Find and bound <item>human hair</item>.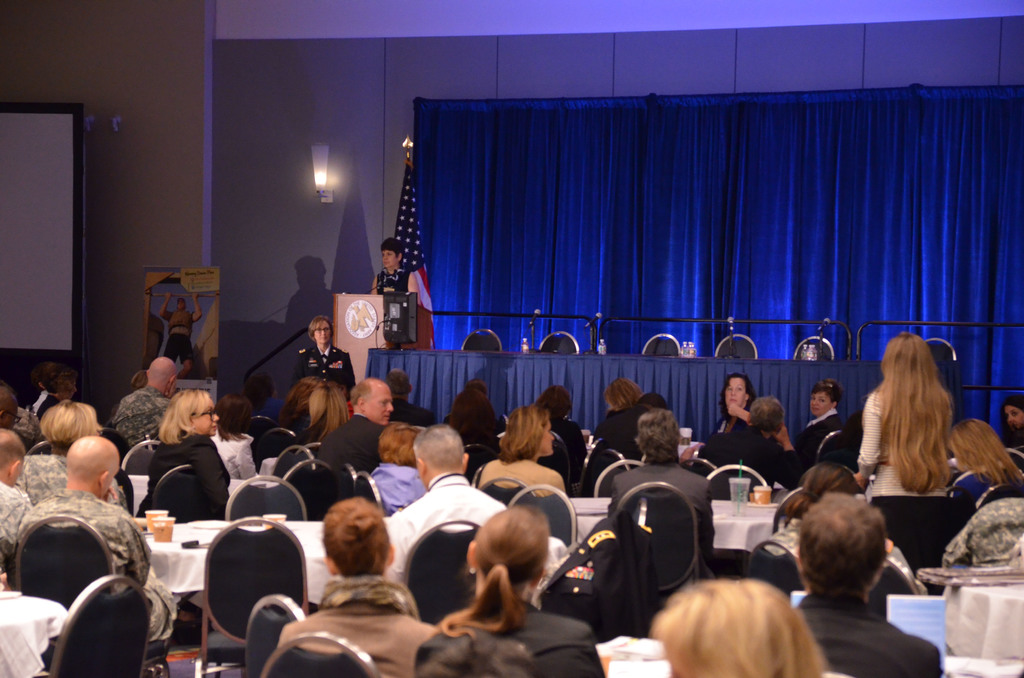
Bound: x1=431, y1=502, x2=548, y2=642.
